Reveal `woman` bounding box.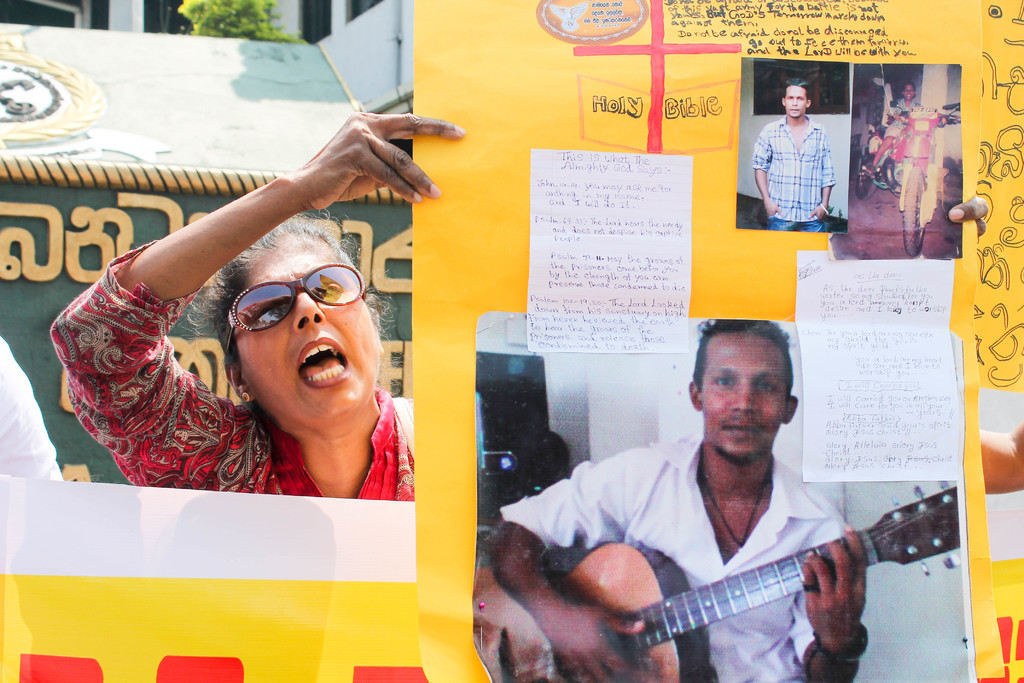
Revealed: (left=42, top=119, right=467, bottom=500).
